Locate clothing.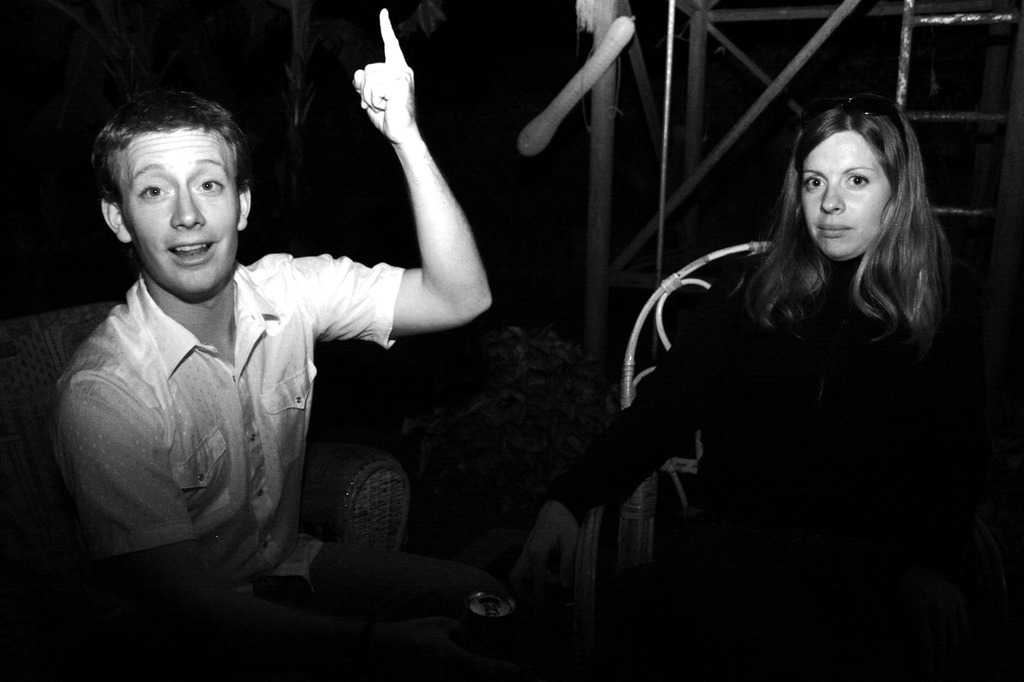
Bounding box: 35, 194, 452, 603.
